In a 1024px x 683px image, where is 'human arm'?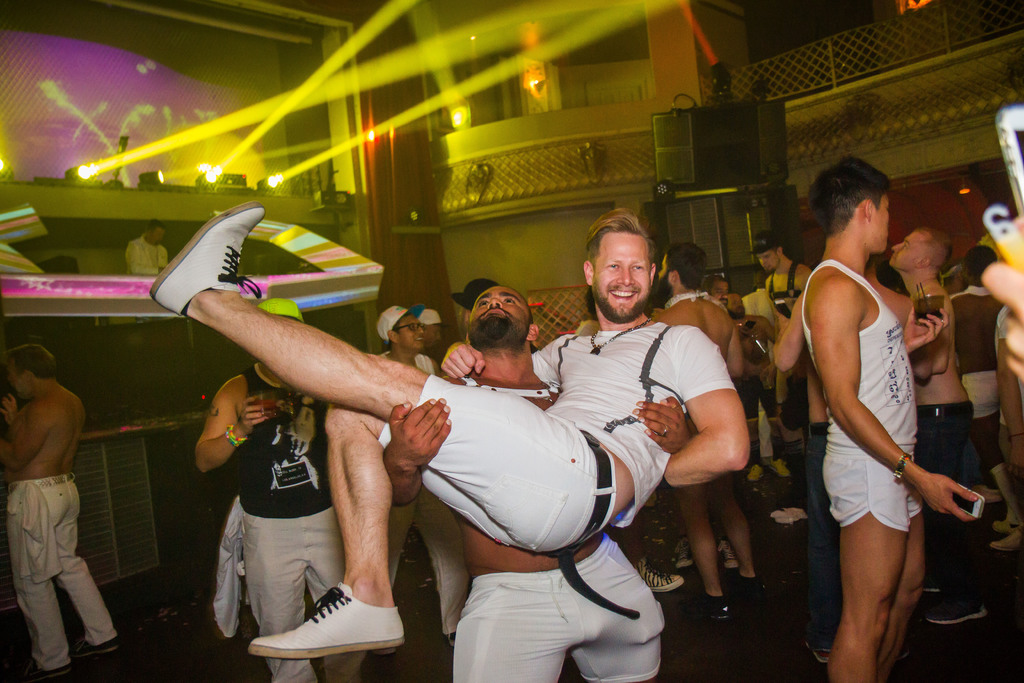
<region>908, 303, 930, 382</region>.
